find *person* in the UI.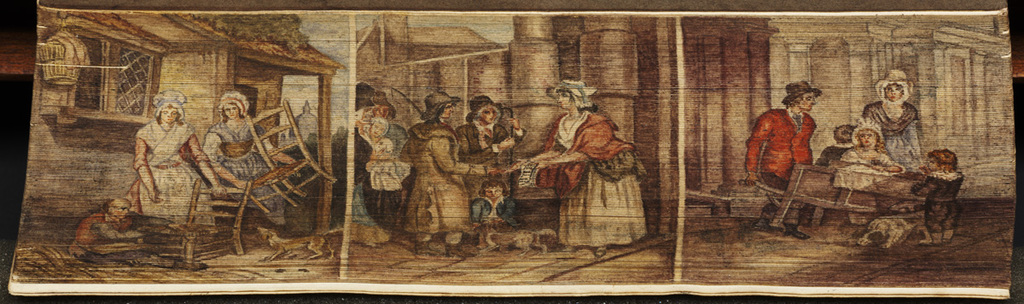
UI element at detection(839, 123, 898, 169).
